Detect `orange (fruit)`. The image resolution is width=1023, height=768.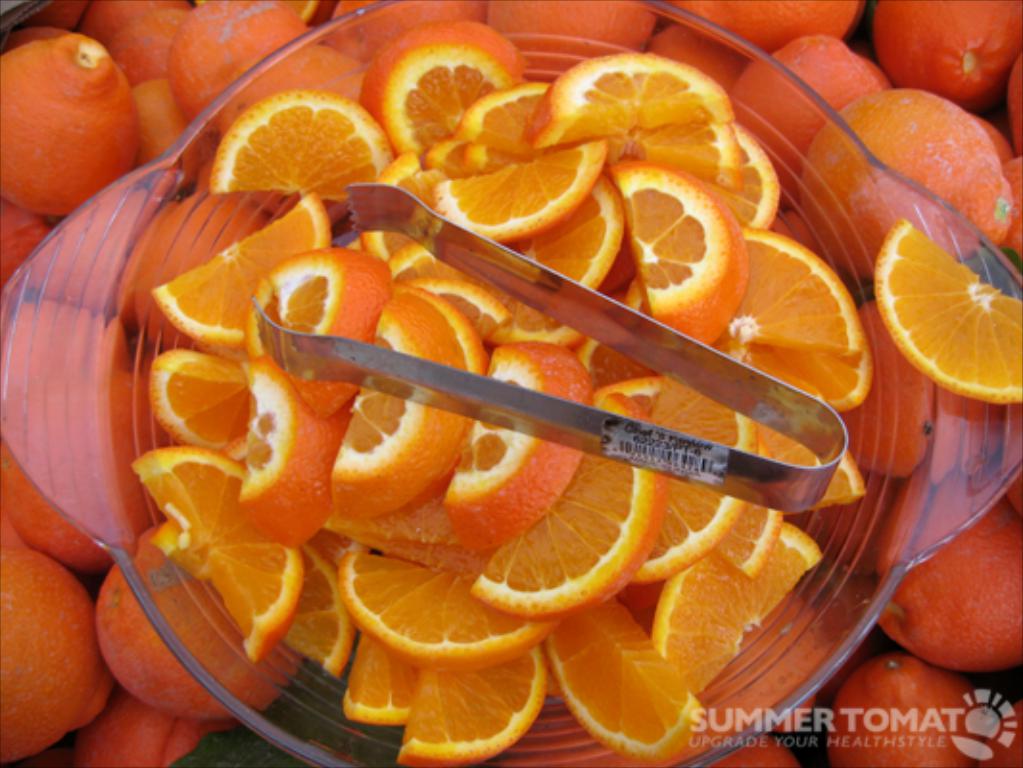
(left=622, top=117, right=731, bottom=180).
